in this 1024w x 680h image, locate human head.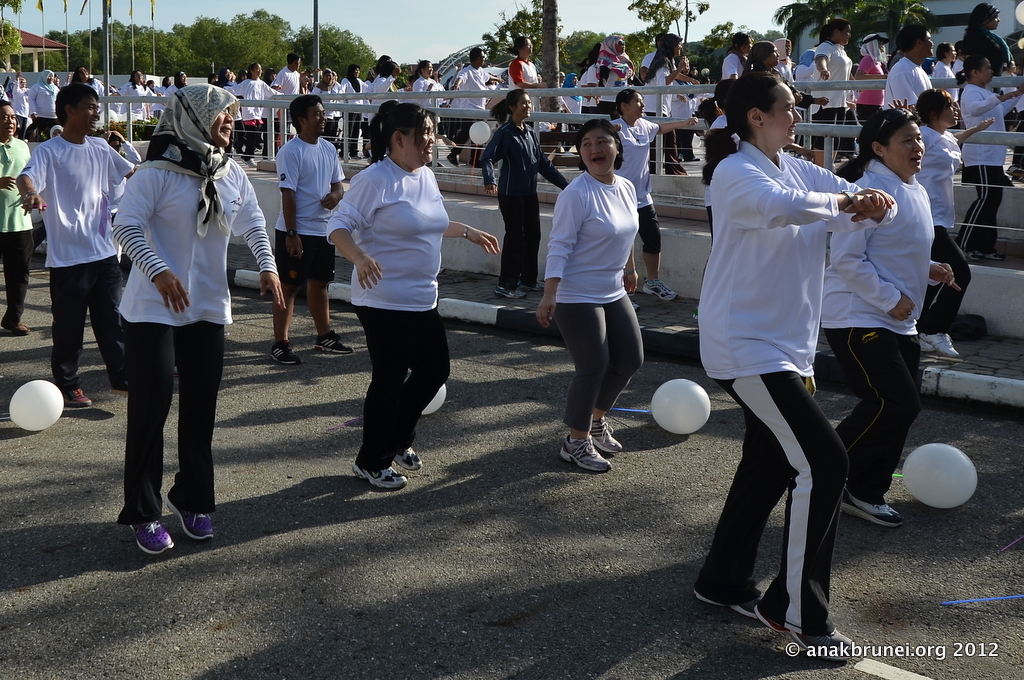
Bounding box: pyautogui.locateOnScreen(147, 75, 158, 87).
